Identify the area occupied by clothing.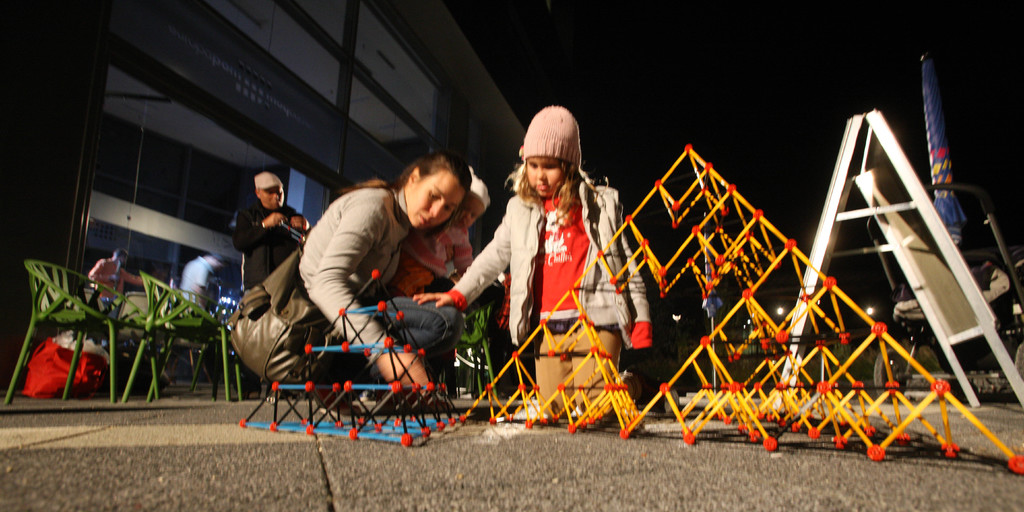
Area: {"left": 85, "top": 257, "right": 147, "bottom": 306}.
